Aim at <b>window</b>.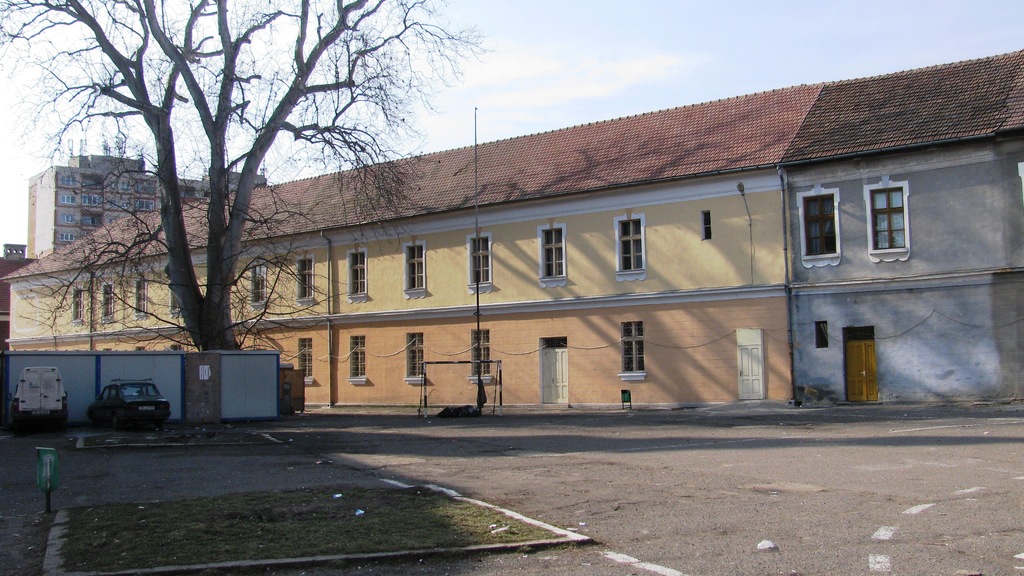
Aimed at 92/283/118/322.
